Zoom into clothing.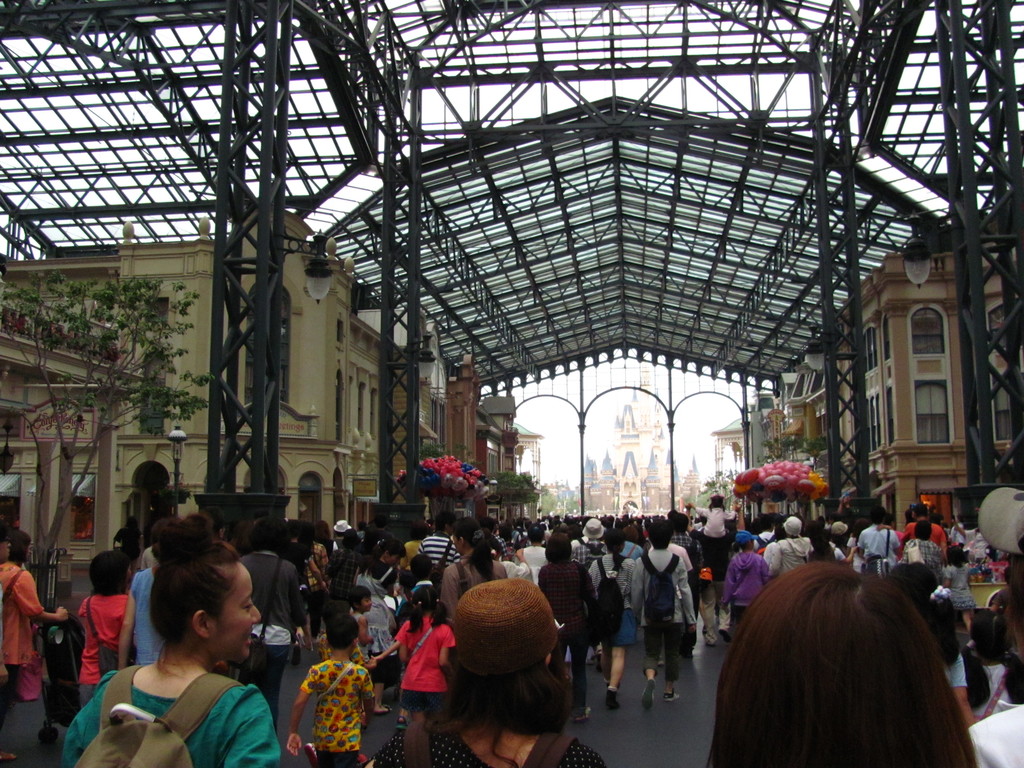
Zoom target: Rect(317, 627, 367, 666).
